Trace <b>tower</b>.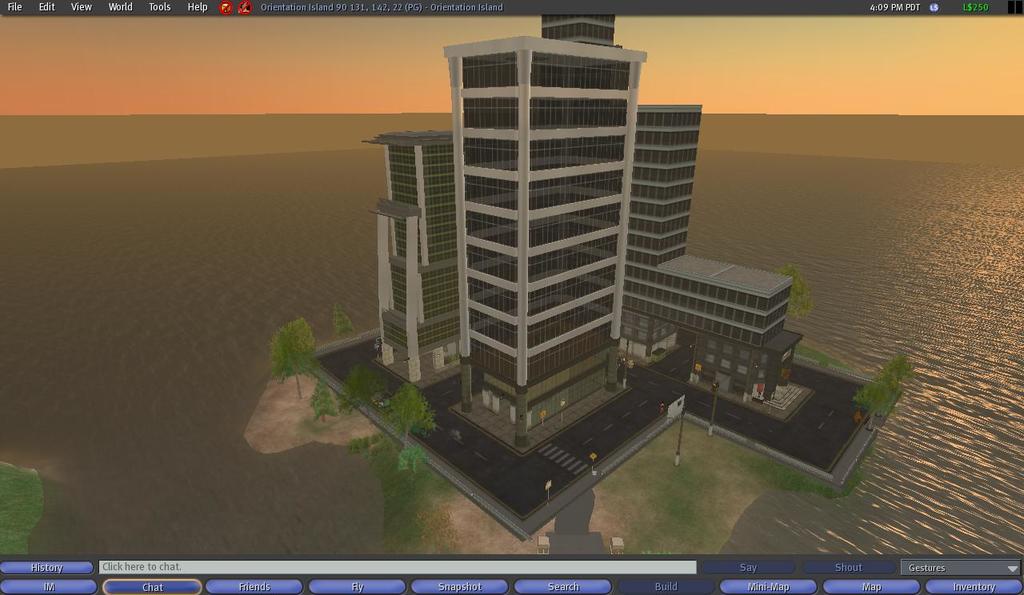
Traced to box(616, 101, 803, 407).
